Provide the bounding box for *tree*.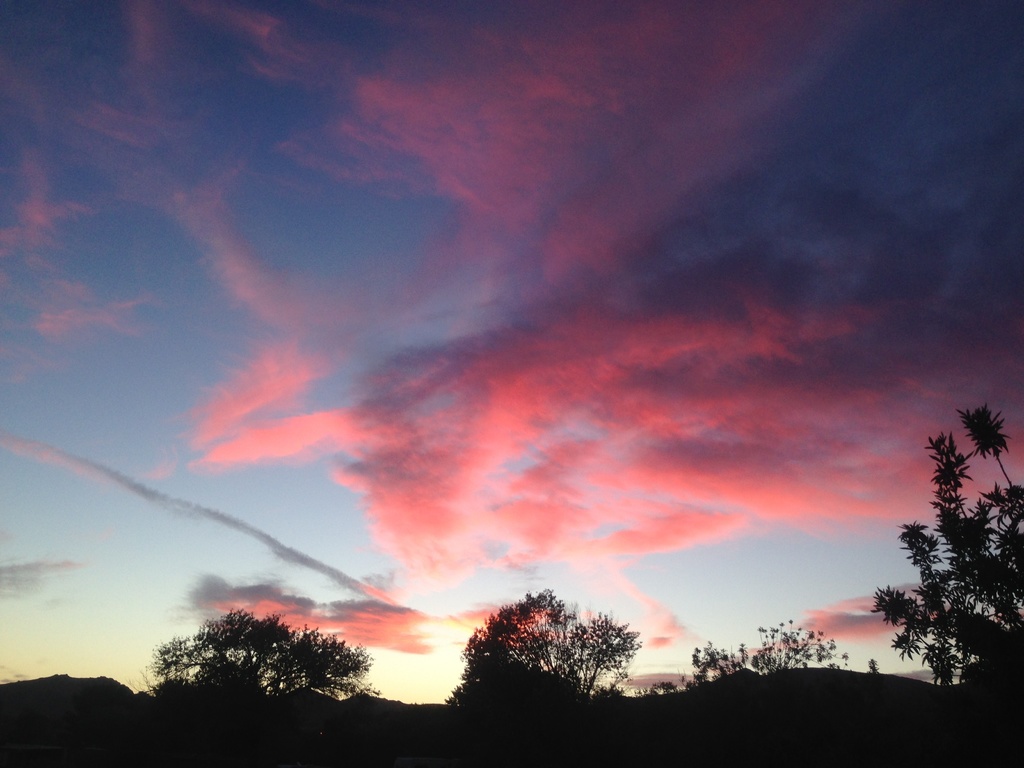
[left=460, top=580, right=640, bottom=696].
